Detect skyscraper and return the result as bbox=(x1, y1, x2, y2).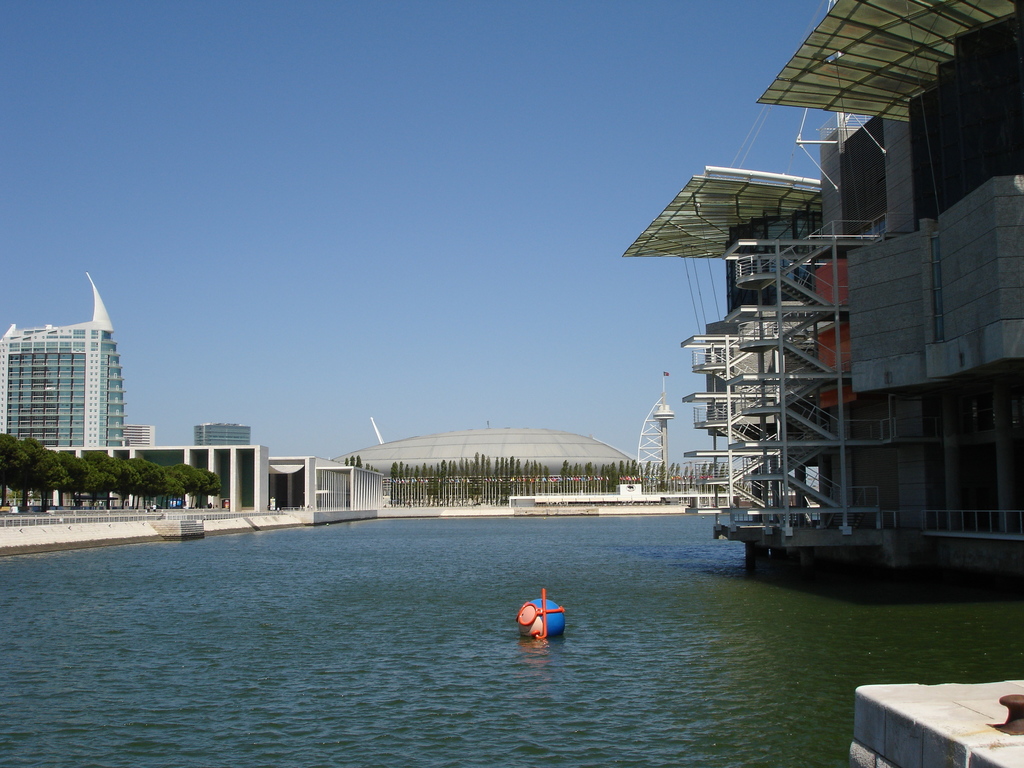
bbox=(0, 260, 131, 469).
